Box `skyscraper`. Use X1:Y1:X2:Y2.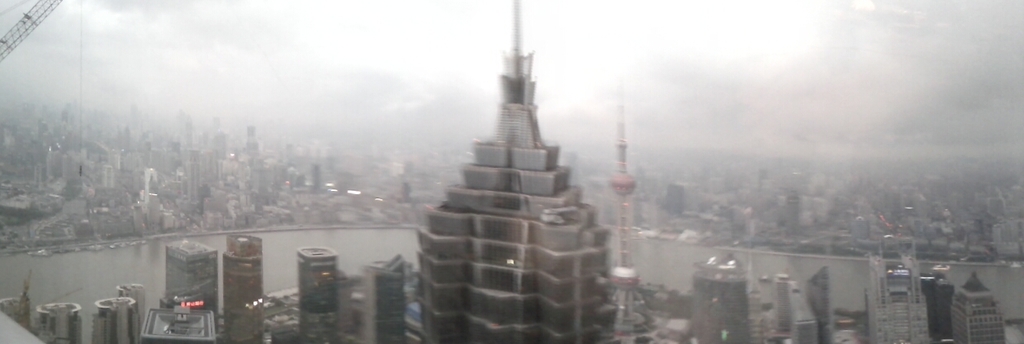
226:227:265:342.
